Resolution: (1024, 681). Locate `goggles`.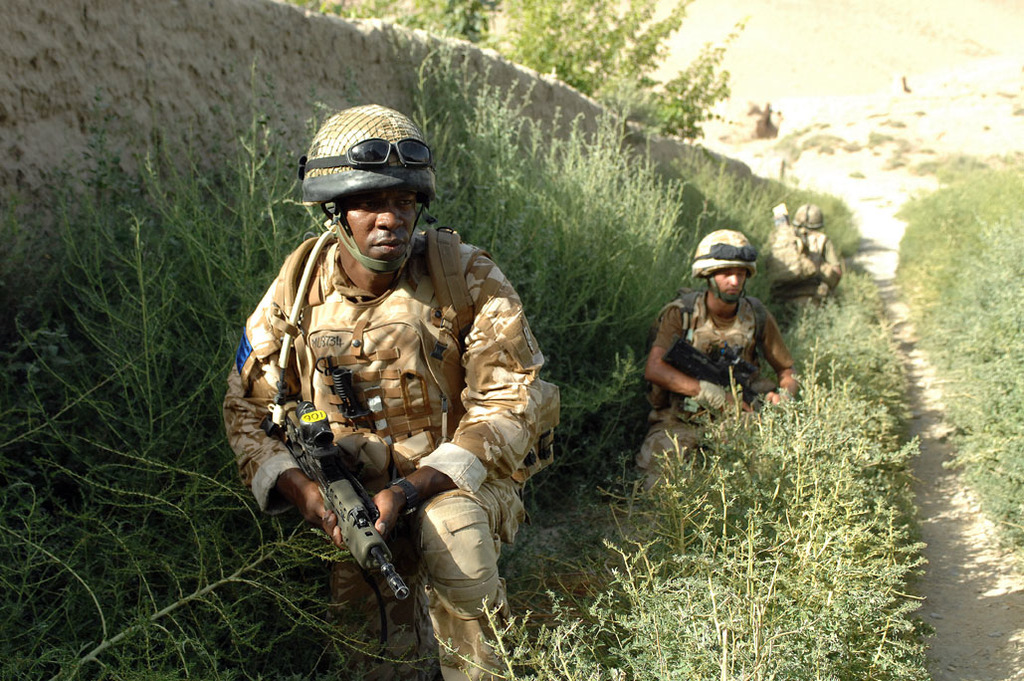
locate(344, 141, 427, 164).
